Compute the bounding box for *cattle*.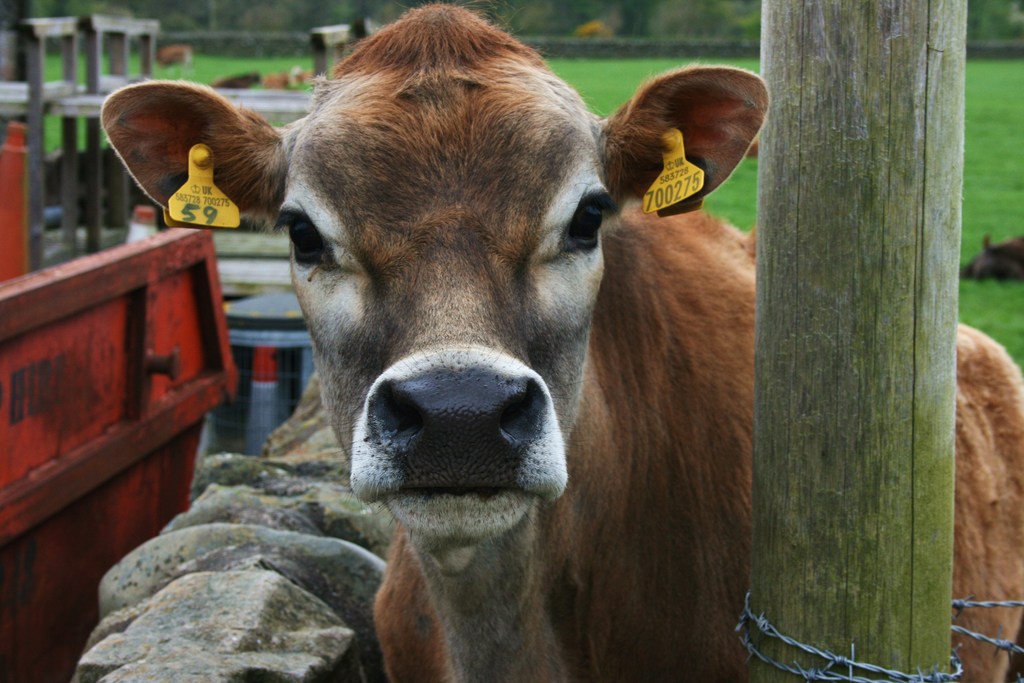
region(963, 236, 1023, 282).
